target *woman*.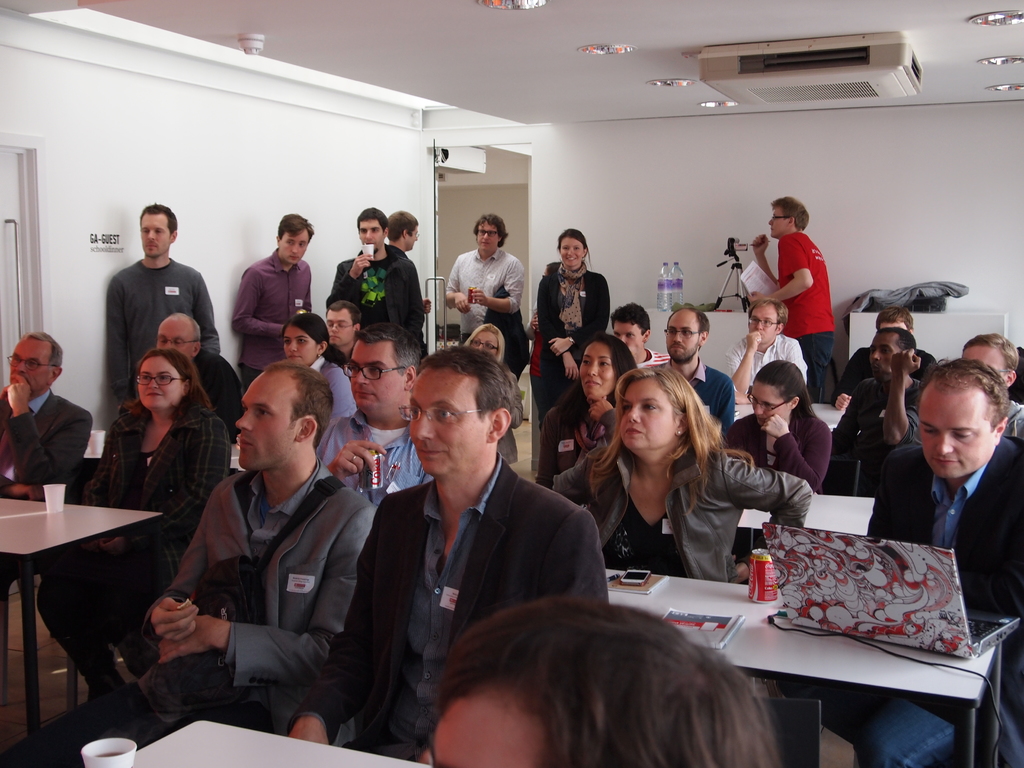
Target region: select_region(724, 356, 835, 498).
